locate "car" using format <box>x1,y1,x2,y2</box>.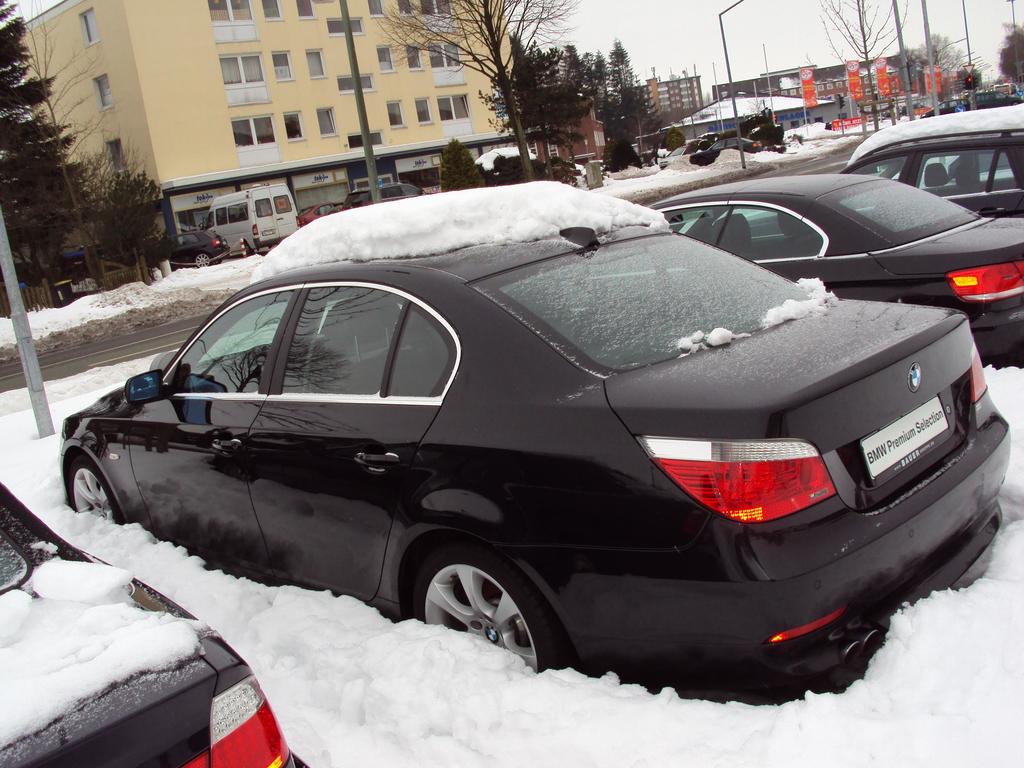
<box>950,92,1009,108</box>.
